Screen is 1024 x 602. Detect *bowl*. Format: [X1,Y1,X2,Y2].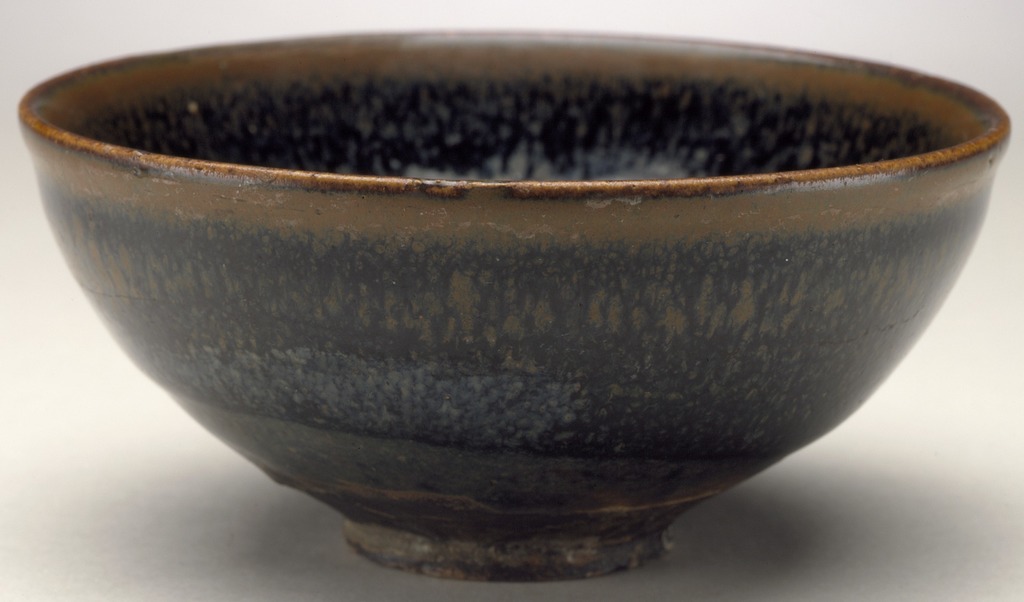
[17,25,1010,585].
